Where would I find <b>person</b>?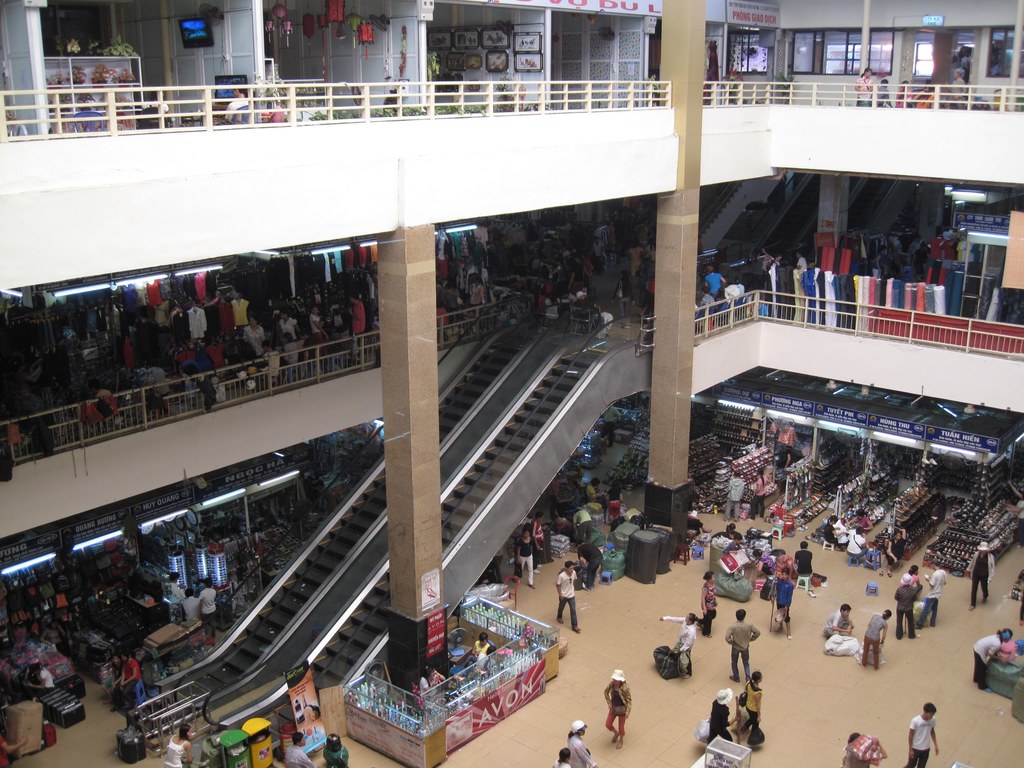
At region(748, 467, 771, 522).
